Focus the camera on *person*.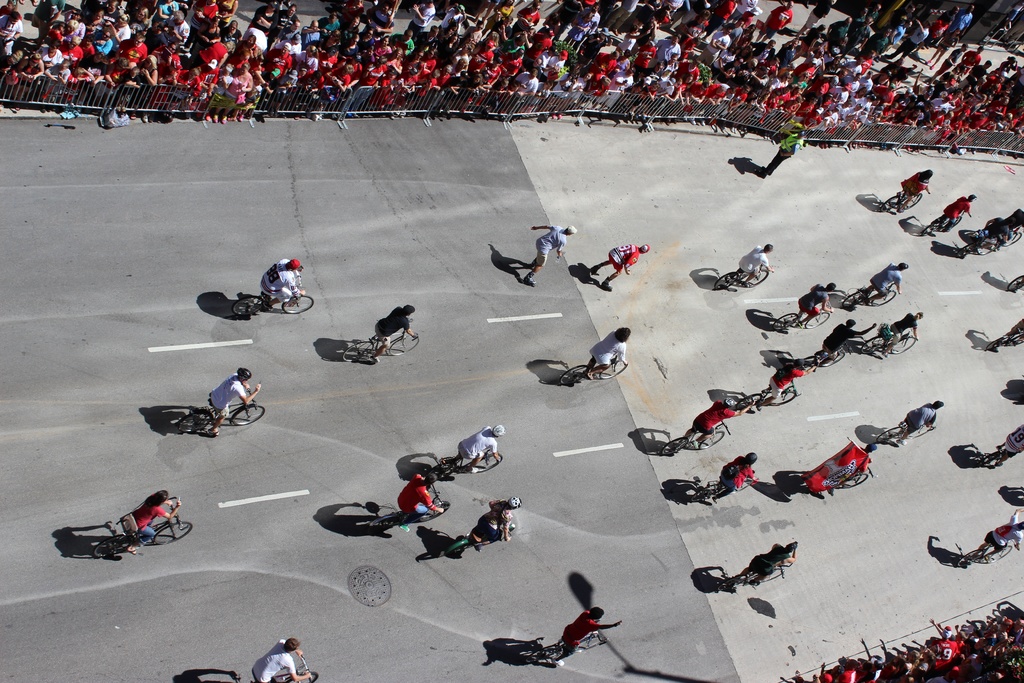
Focus region: box(826, 441, 879, 494).
